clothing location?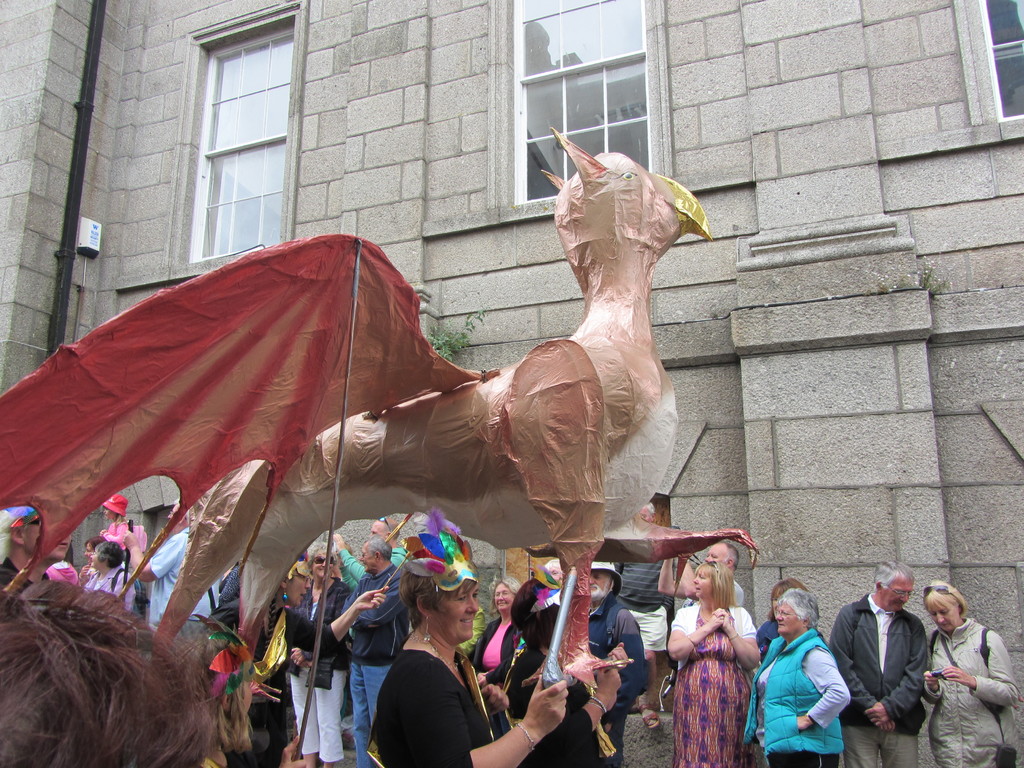
[left=371, top=641, right=502, bottom=767]
